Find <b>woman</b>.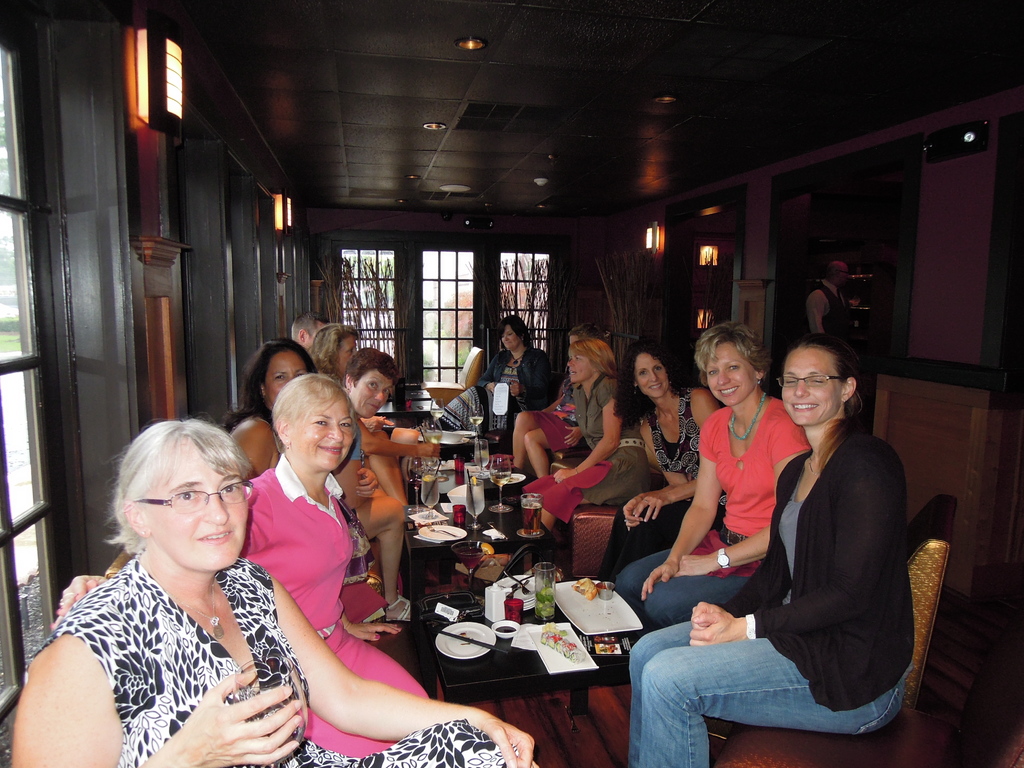
[left=610, top=326, right=815, bottom=627].
